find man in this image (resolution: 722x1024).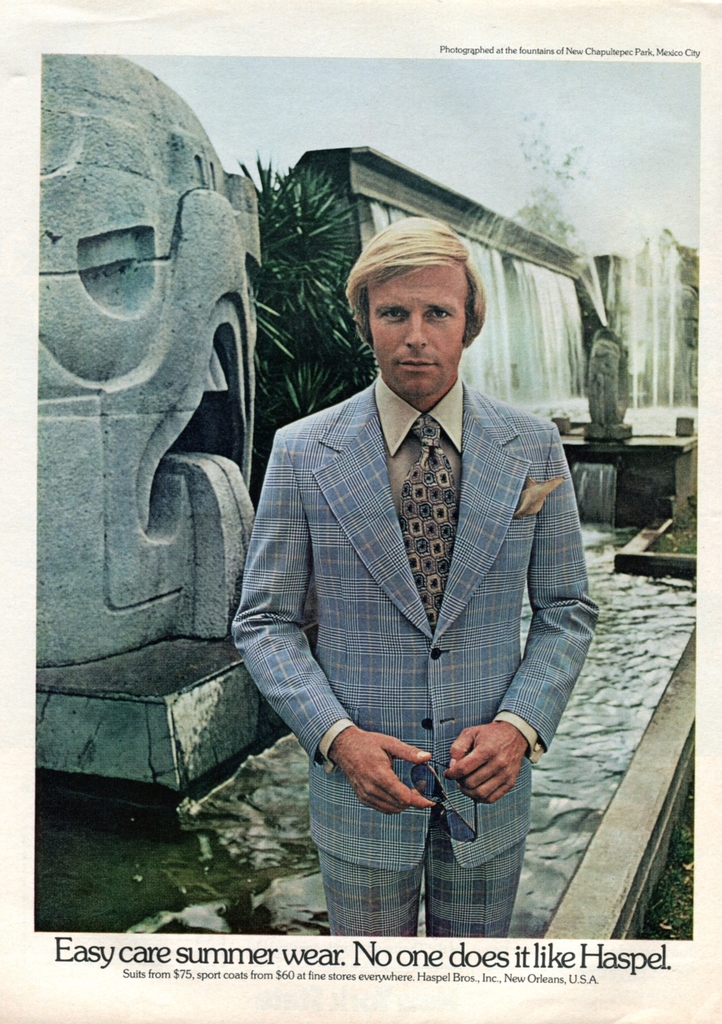
bbox=(242, 259, 589, 927).
